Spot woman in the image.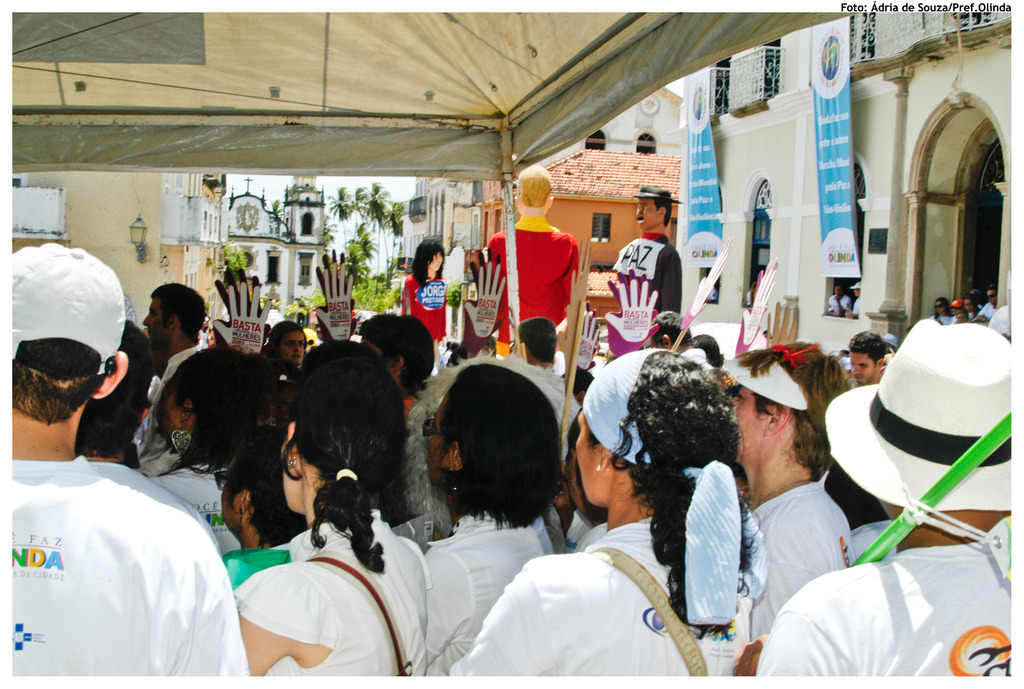
woman found at (x1=425, y1=344, x2=772, y2=681).
